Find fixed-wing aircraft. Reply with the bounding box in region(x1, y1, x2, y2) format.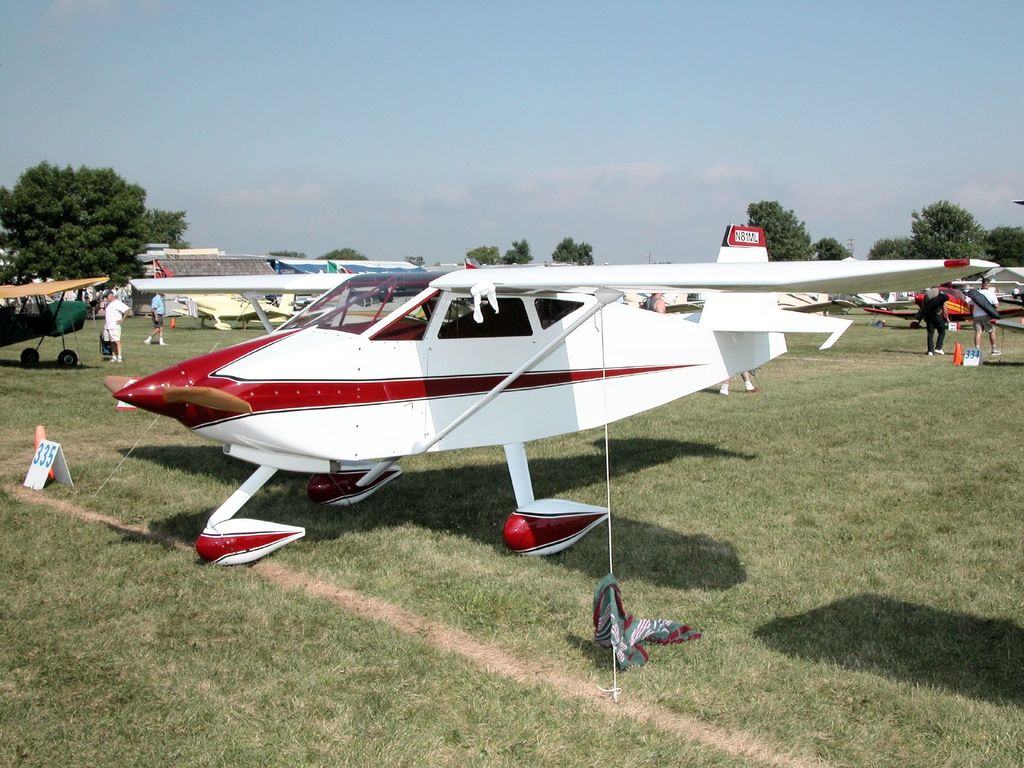
region(108, 225, 996, 563).
